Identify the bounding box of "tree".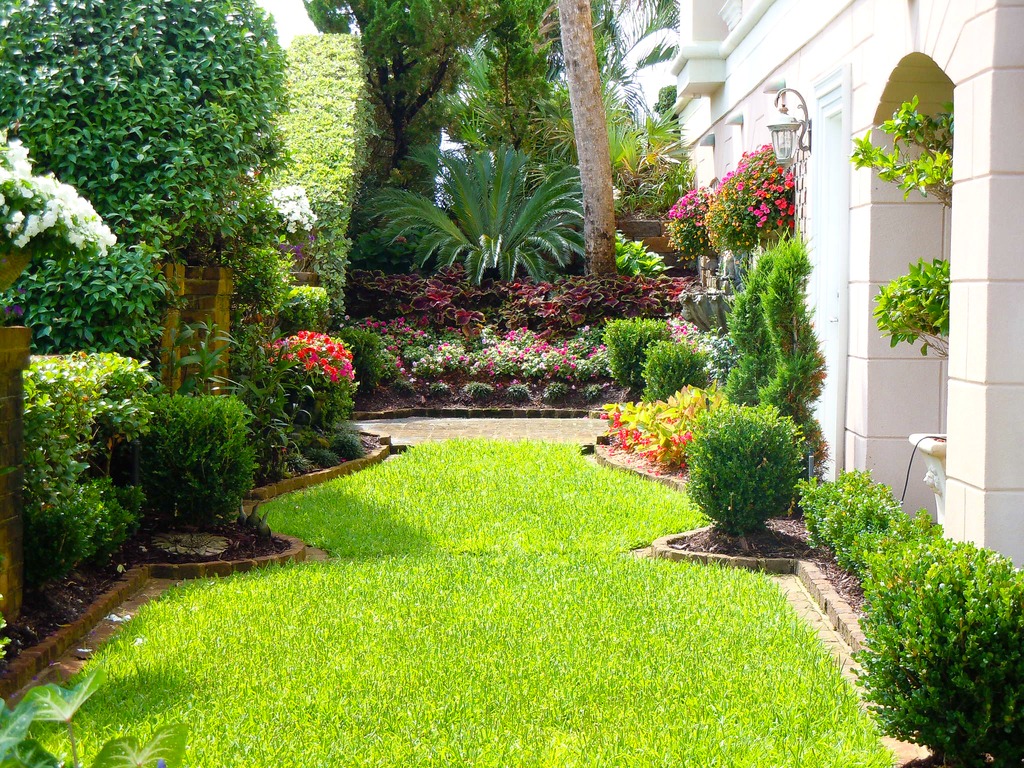
rect(542, 0, 620, 270).
